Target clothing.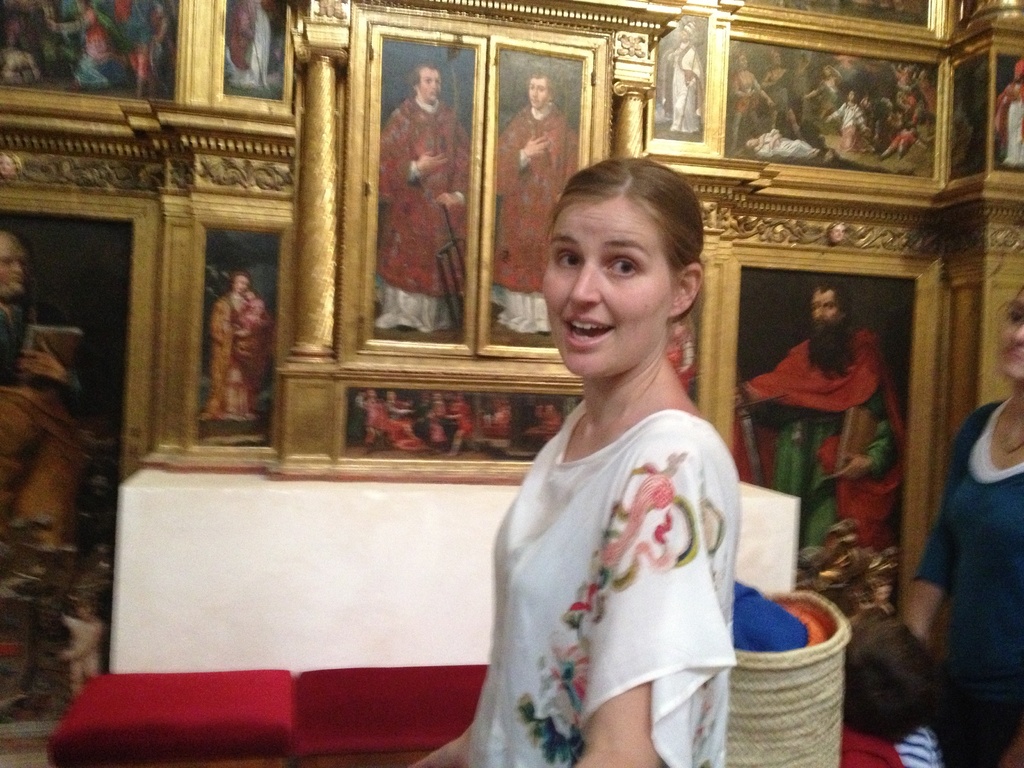
Target region: (202, 282, 275, 424).
